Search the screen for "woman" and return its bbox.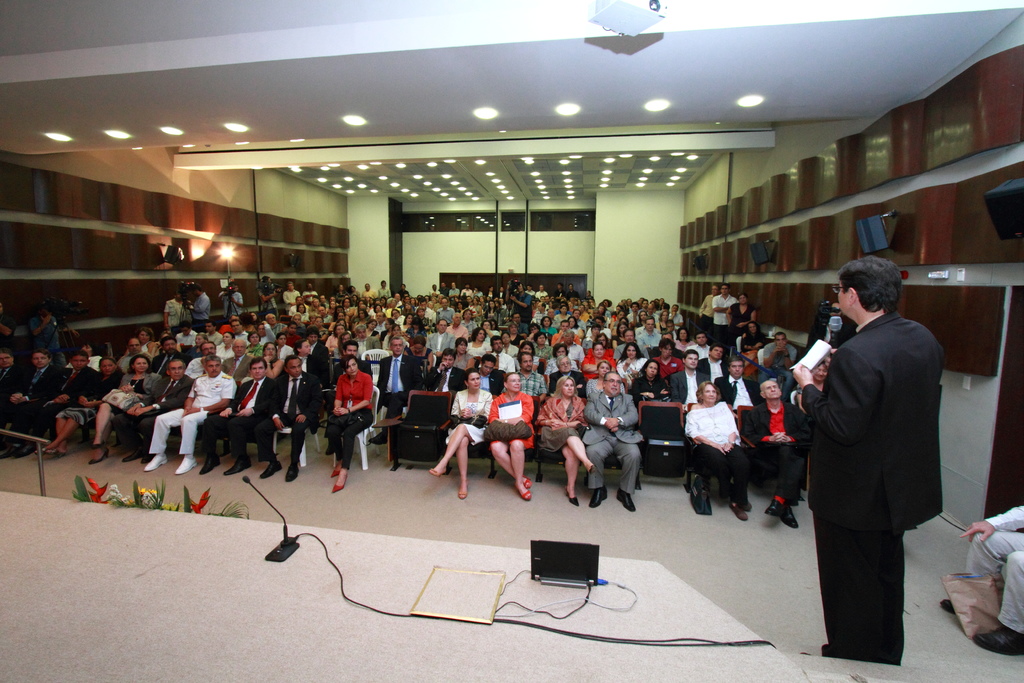
Found: bbox(328, 334, 361, 361).
